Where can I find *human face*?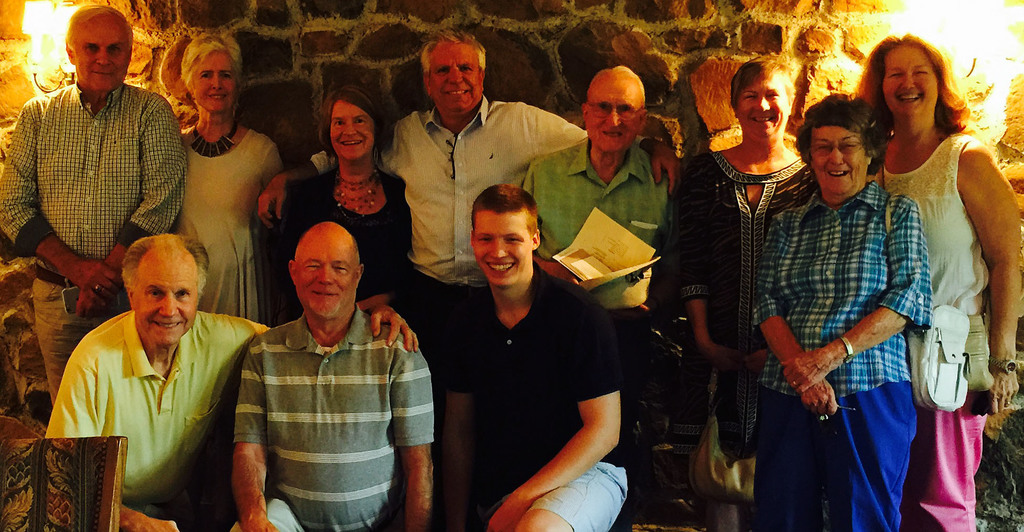
You can find it at locate(136, 257, 198, 343).
